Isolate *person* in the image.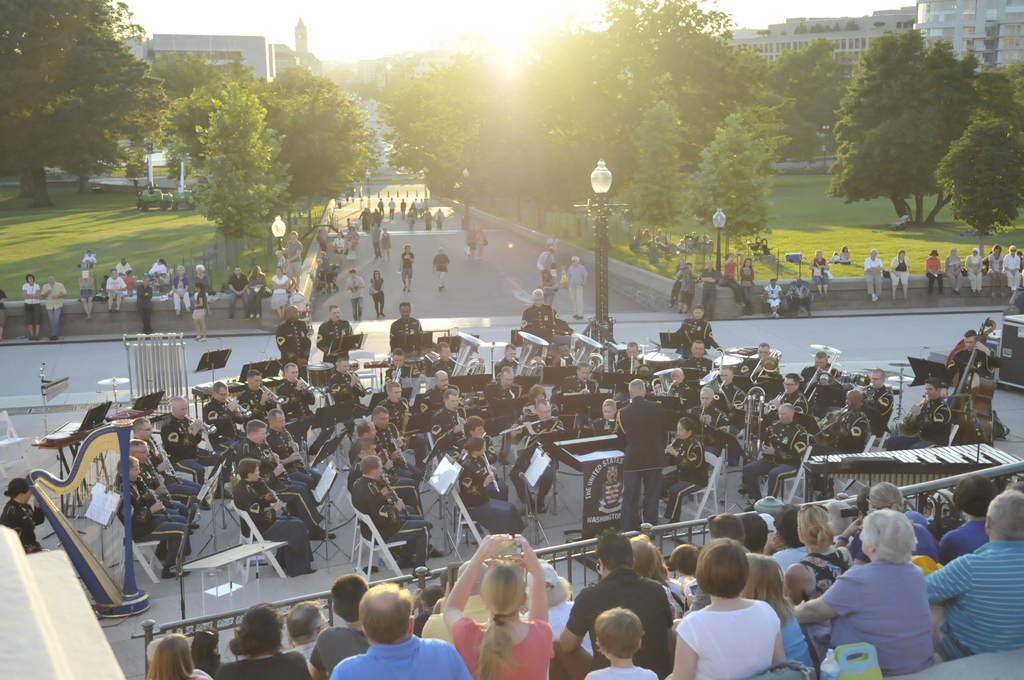
Isolated region: [left=368, top=270, right=384, bottom=324].
